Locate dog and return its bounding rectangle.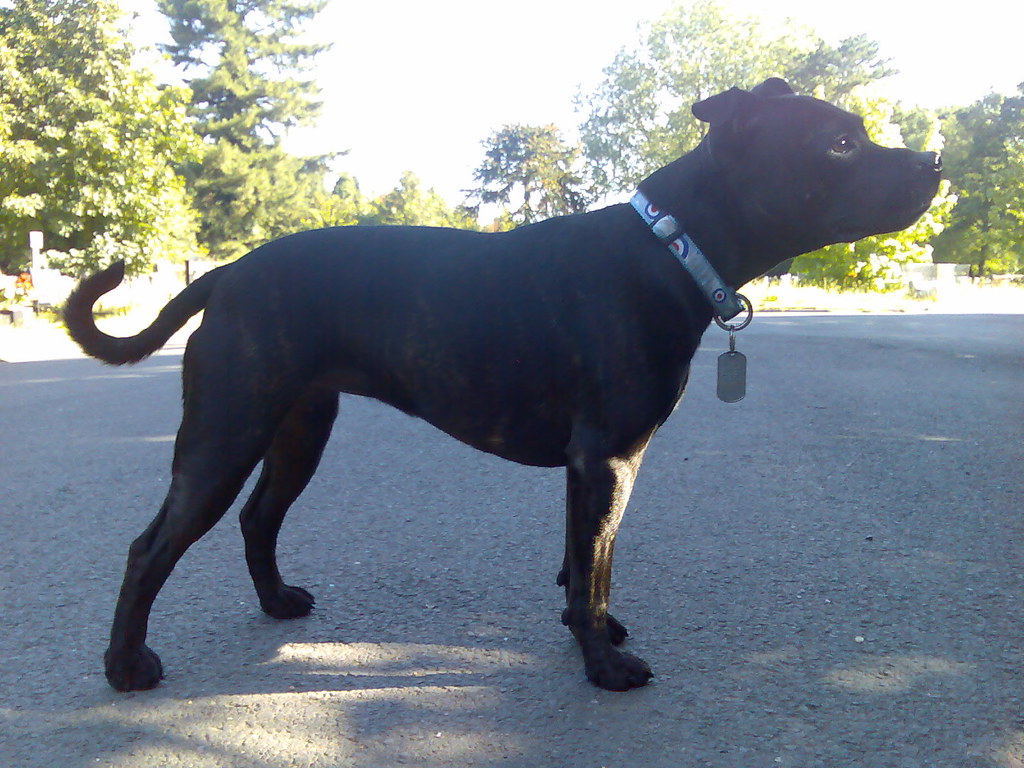
[left=59, top=71, right=945, bottom=698].
